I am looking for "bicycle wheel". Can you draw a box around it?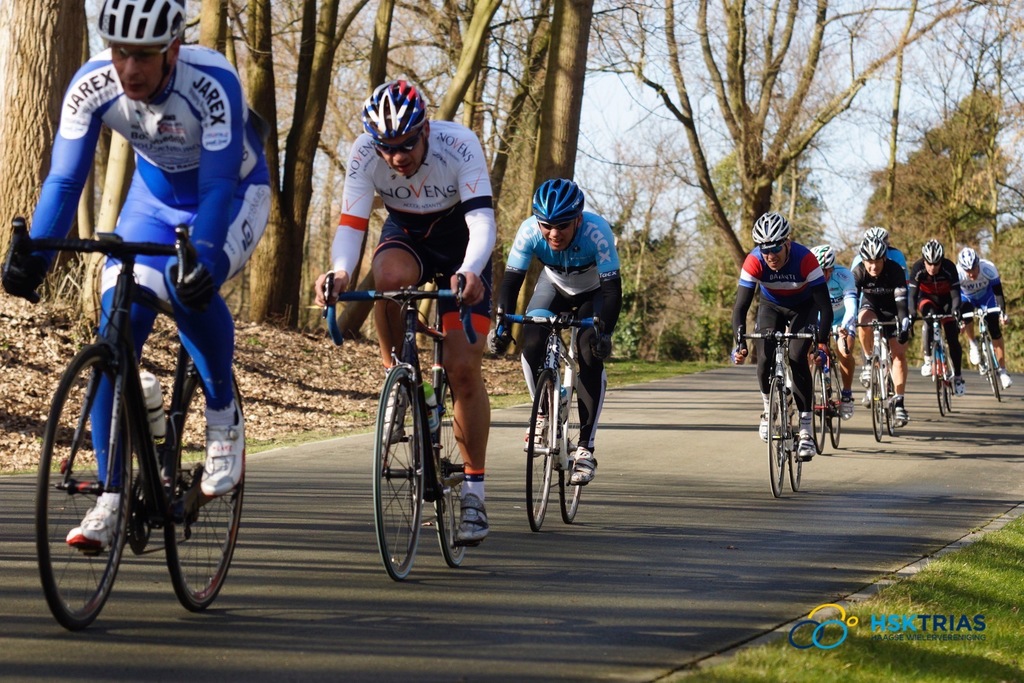
Sure, the bounding box is x1=944, y1=360, x2=954, y2=412.
